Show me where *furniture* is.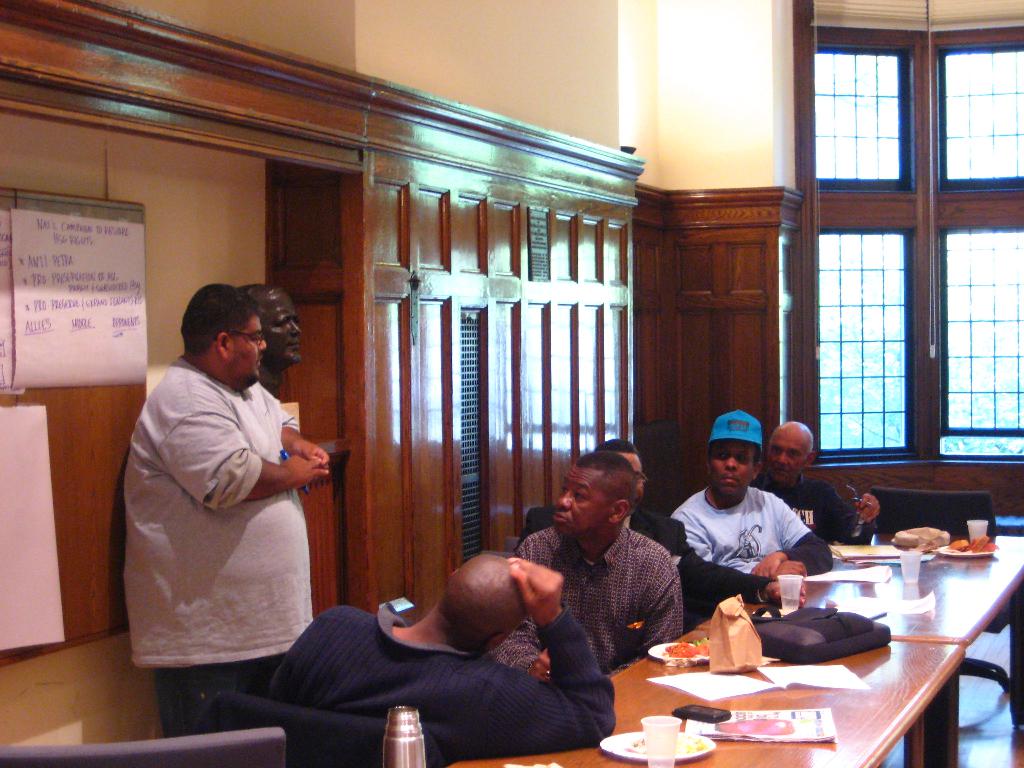
*furniture* is at left=867, top=483, right=1006, bottom=689.
